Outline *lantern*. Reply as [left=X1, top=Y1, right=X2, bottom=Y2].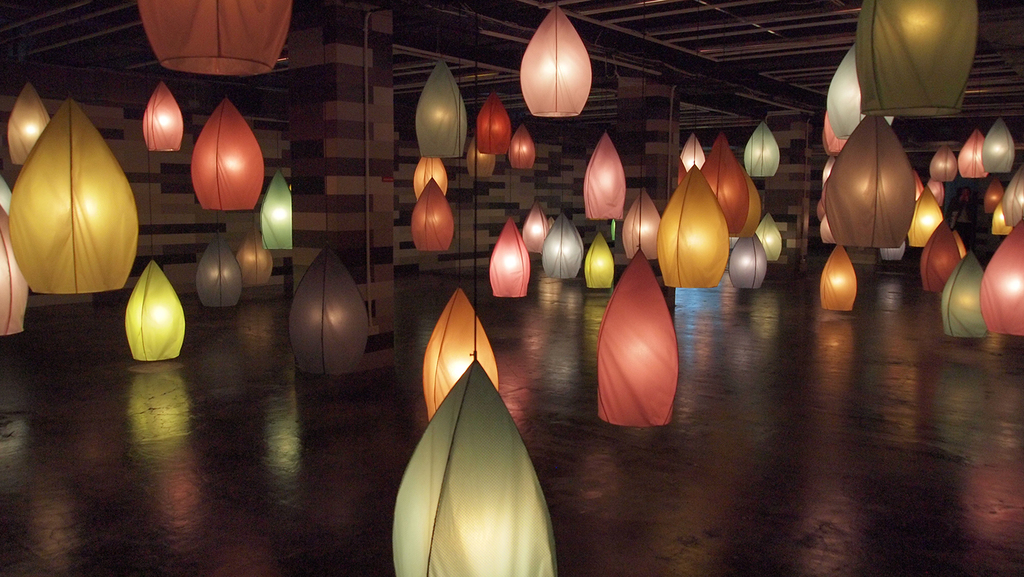
[left=3, top=84, right=49, bottom=165].
